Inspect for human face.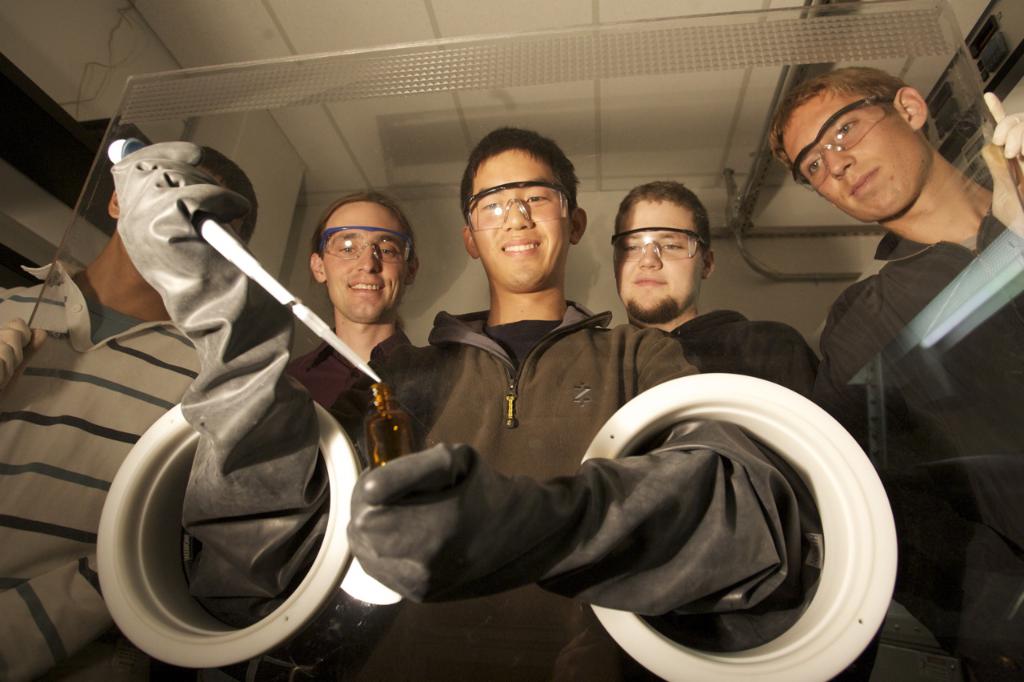
Inspection: l=779, t=87, r=923, b=207.
